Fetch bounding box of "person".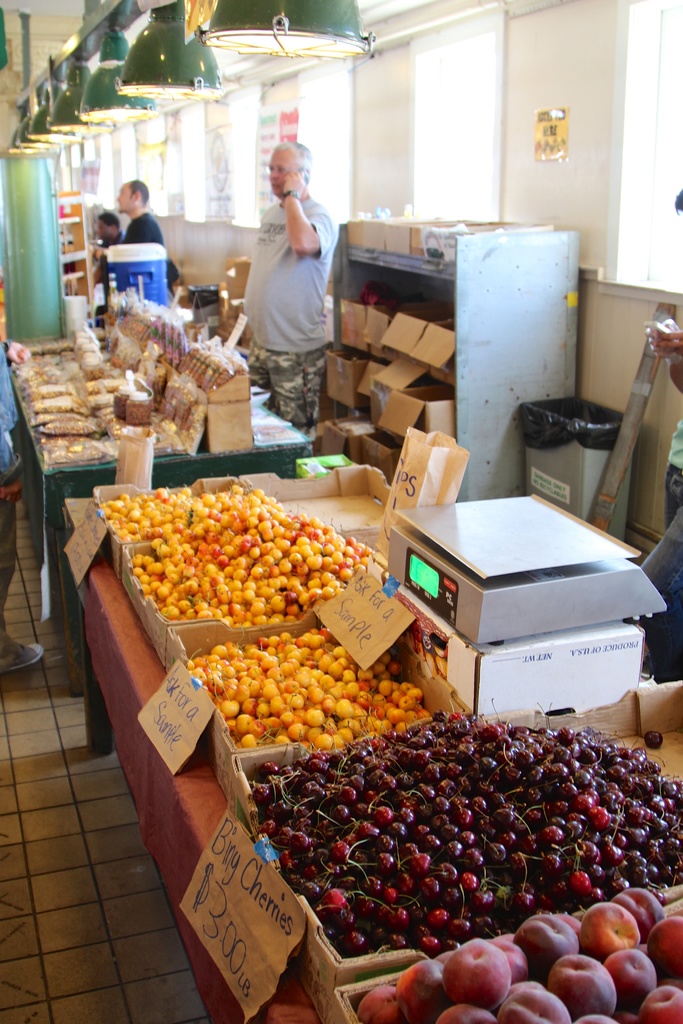
Bbox: (x1=90, y1=204, x2=120, y2=271).
